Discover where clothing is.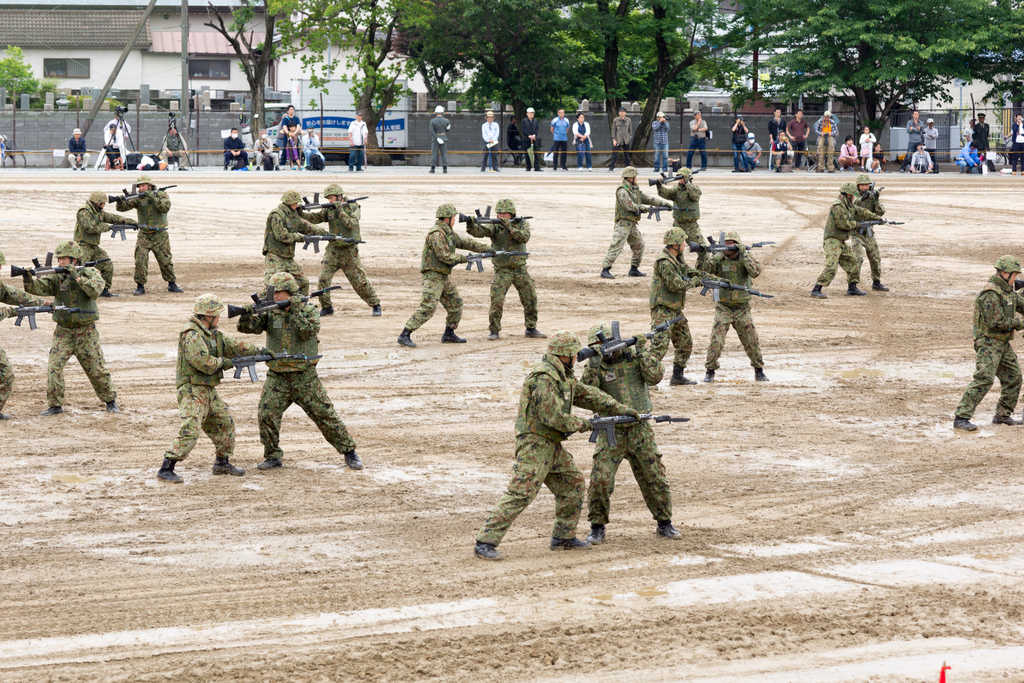
Discovered at Rect(234, 299, 354, 457).
